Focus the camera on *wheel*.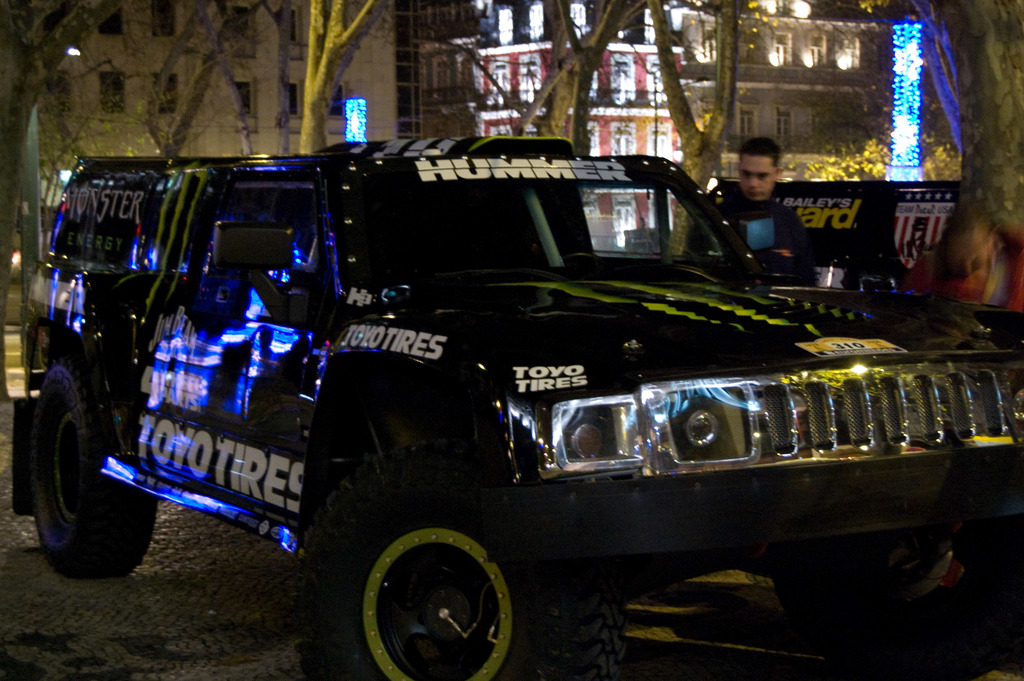
Focus region: [25,356,158,571].
